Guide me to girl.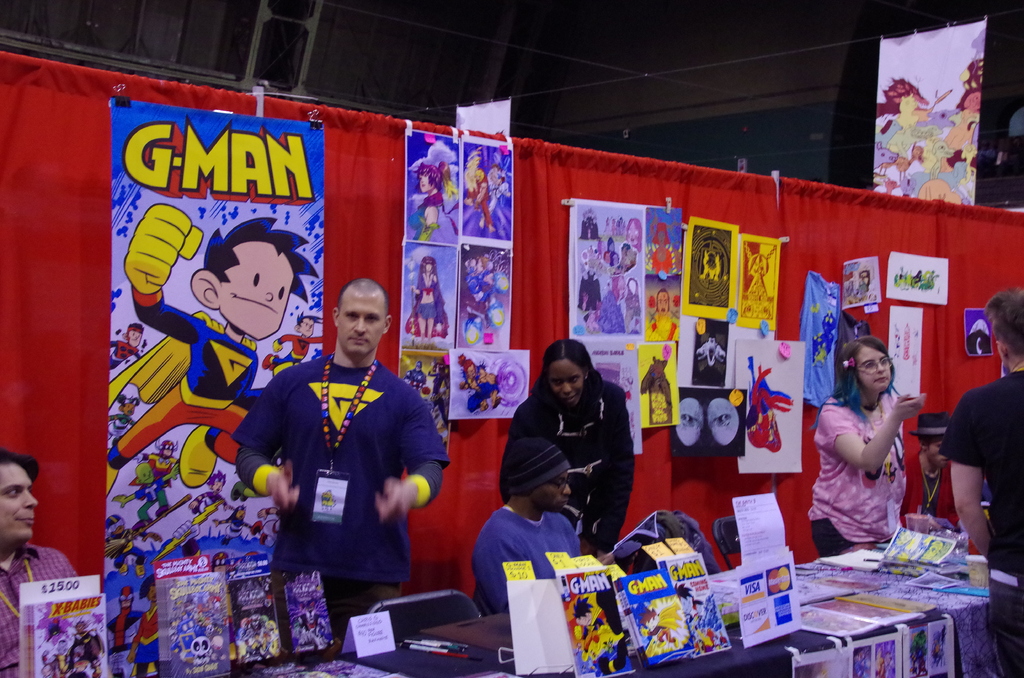
Guidance: [left=497, top=338, right=634, bottom=551].
